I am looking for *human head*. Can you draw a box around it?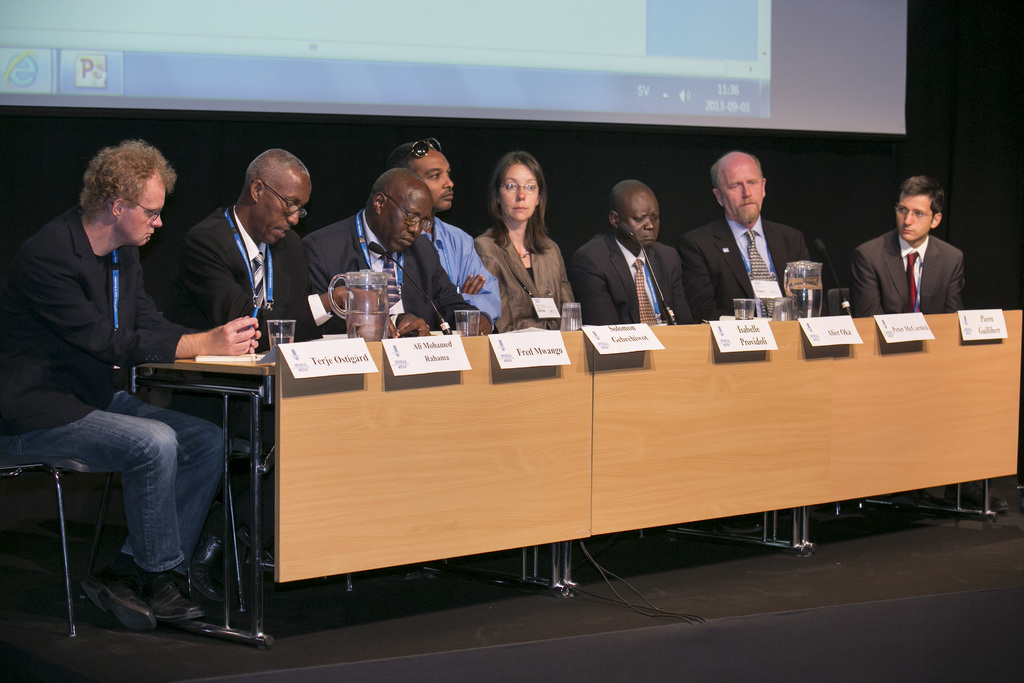
Sure, the bounding box is bbox=[242, 150, 308, 236].
